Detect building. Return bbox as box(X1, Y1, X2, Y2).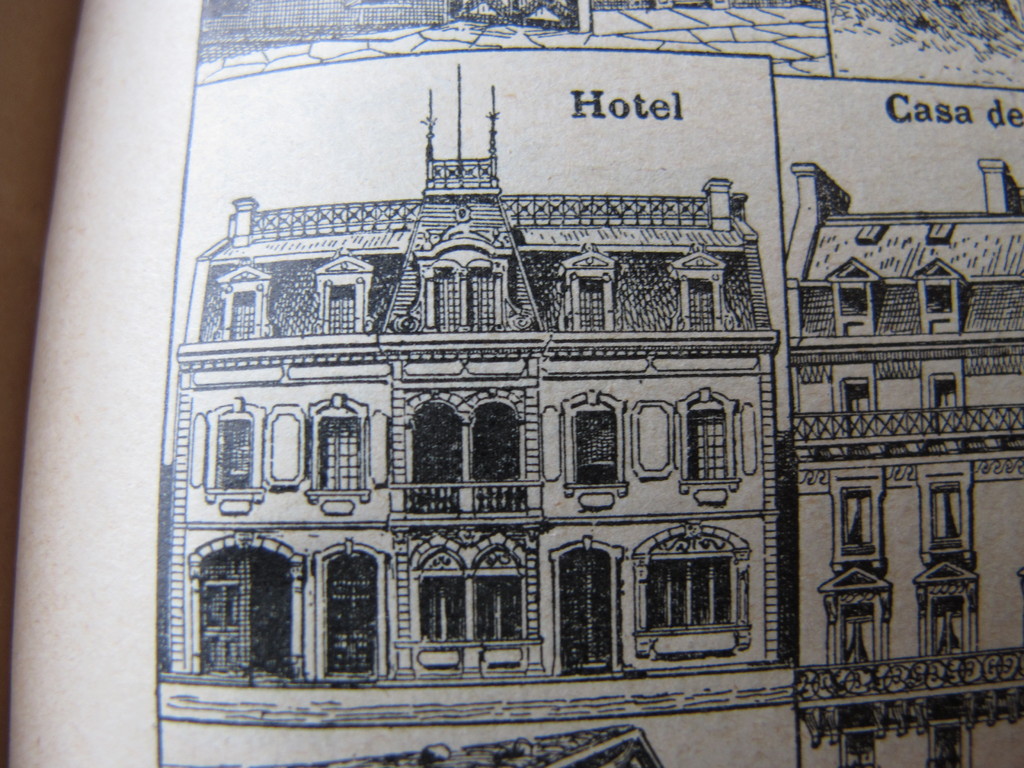
box(168, 65, 785, 673).
